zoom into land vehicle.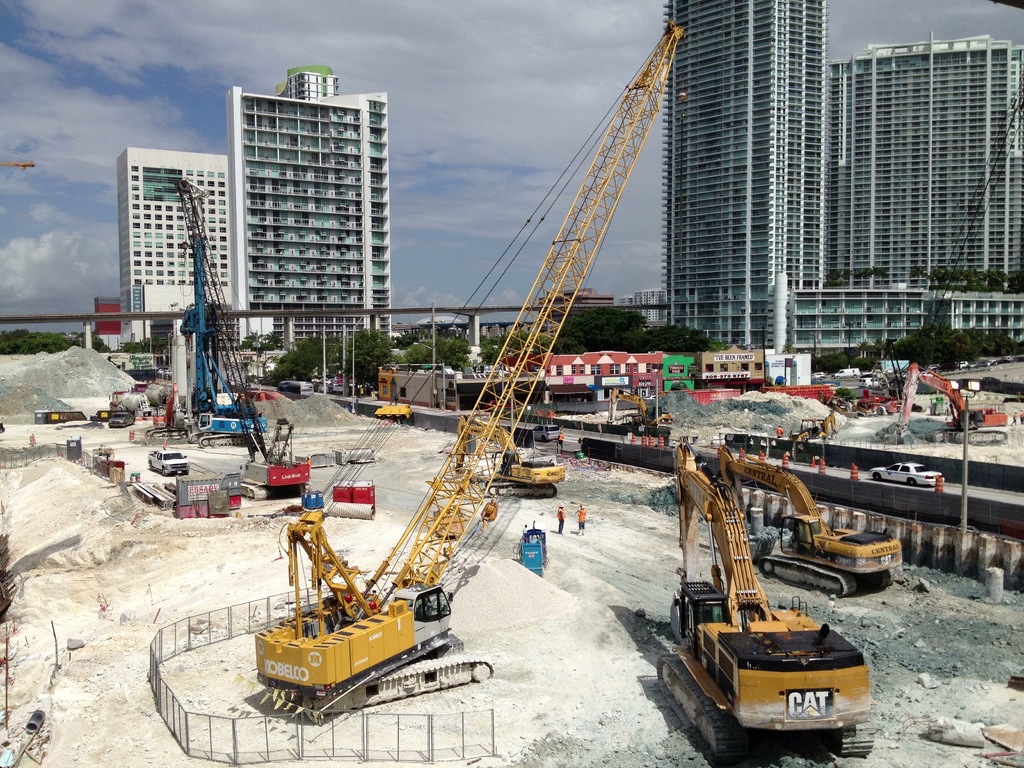
Zoom target: 253,19,674,722.
